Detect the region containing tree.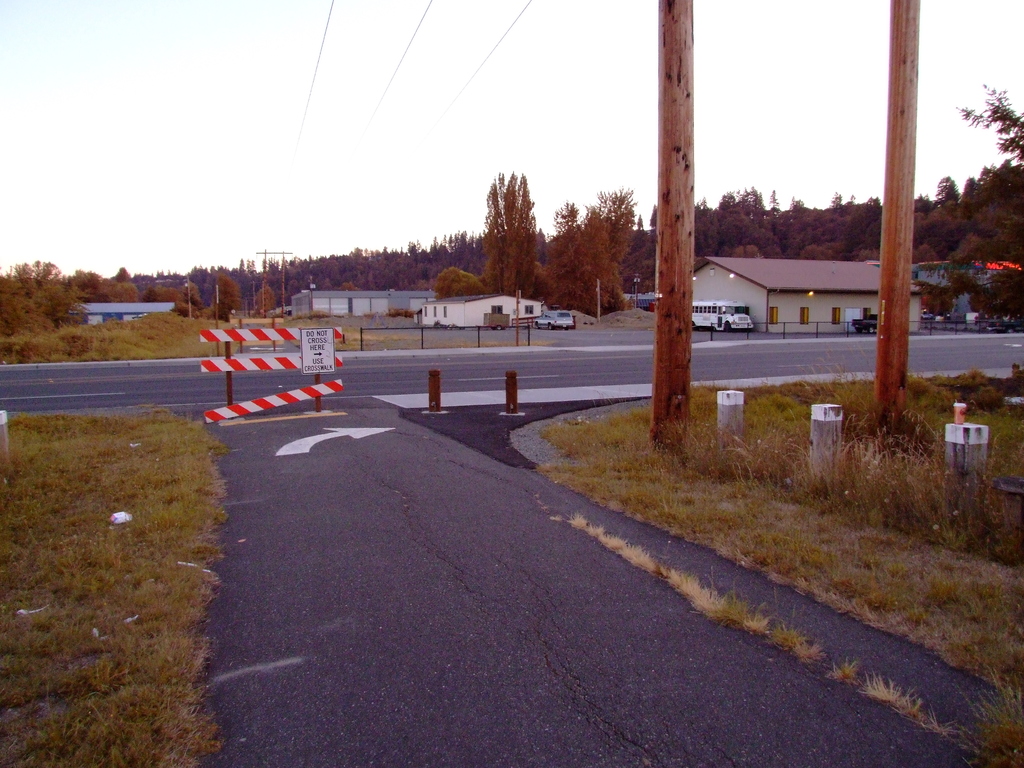
[x1=771, y1=193, x2=811, y2=256].
